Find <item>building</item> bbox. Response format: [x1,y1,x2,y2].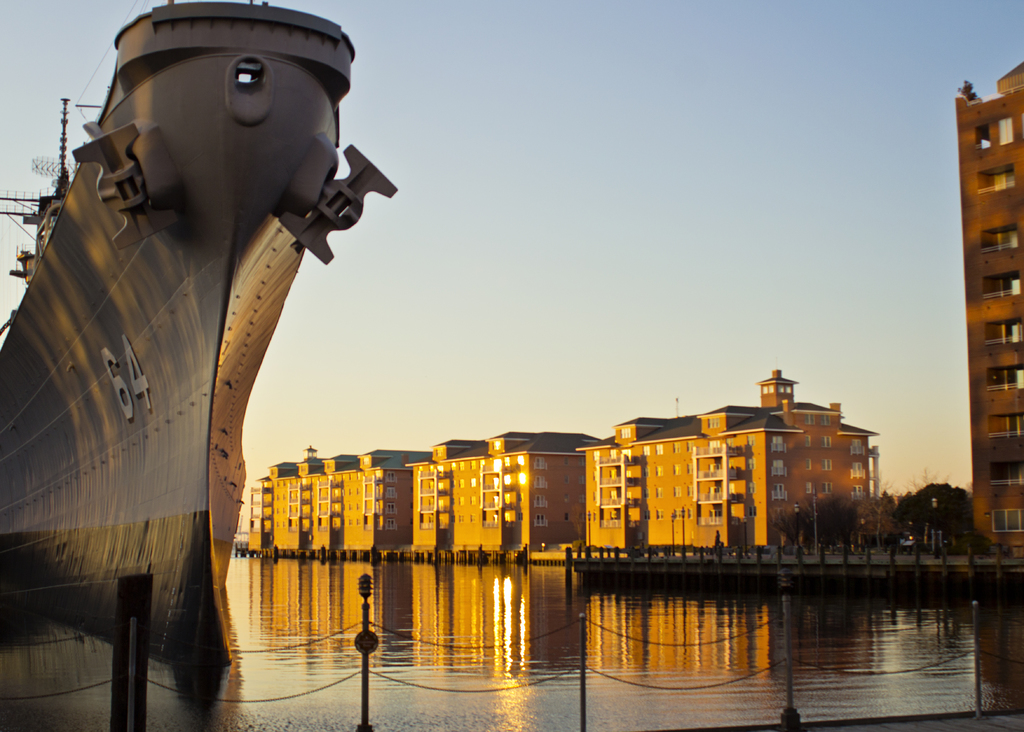
[572,371,882,557].
